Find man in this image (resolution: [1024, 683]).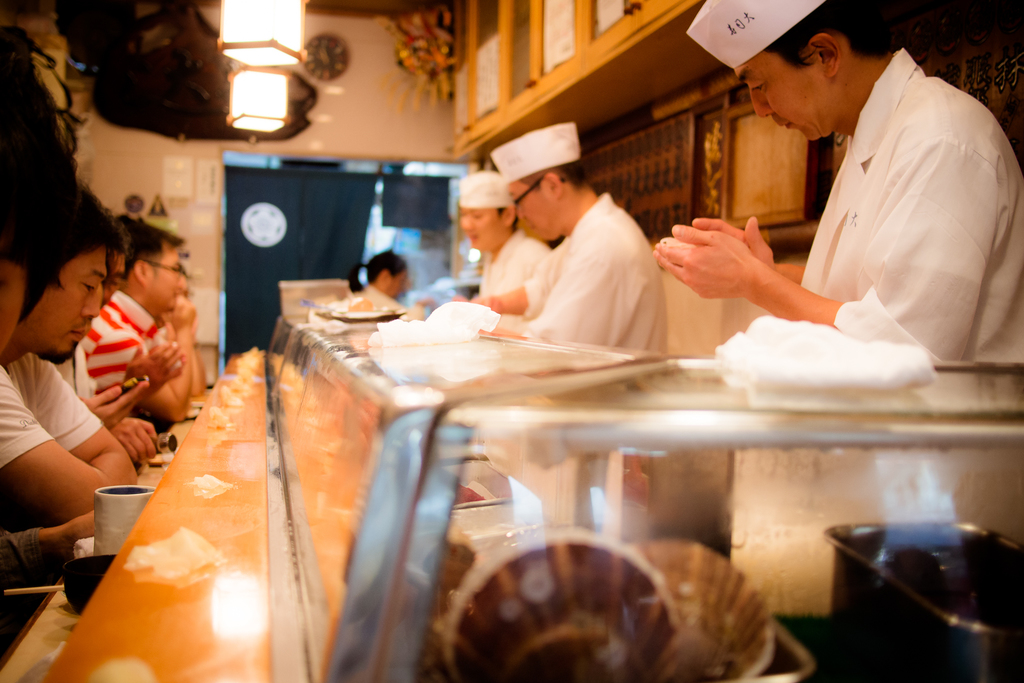
box(0, 160, 136, 518).
